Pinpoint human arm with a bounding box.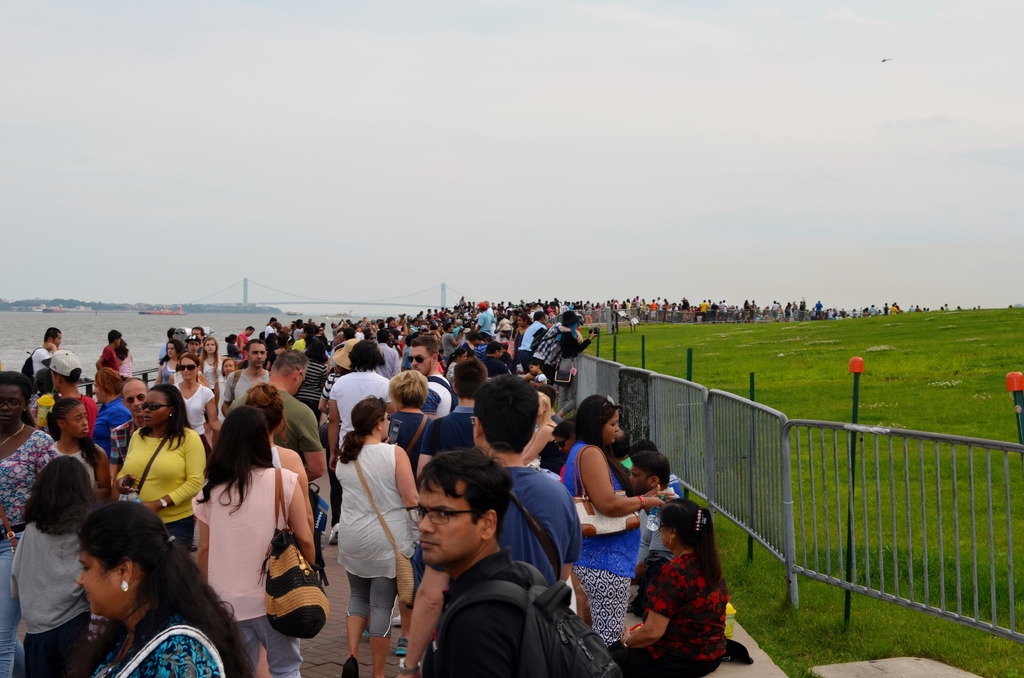
[left=476, top=313, right=486, bottom=333].
